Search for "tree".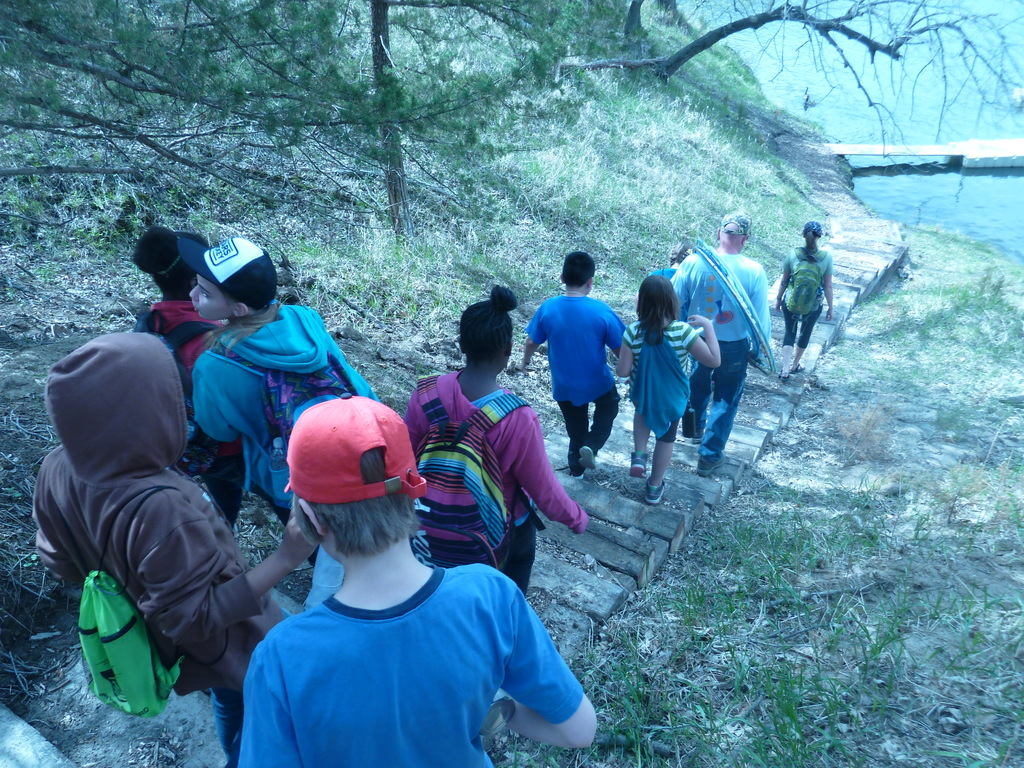
Found at (left=0, top=0, right=1023, bottom=240).
